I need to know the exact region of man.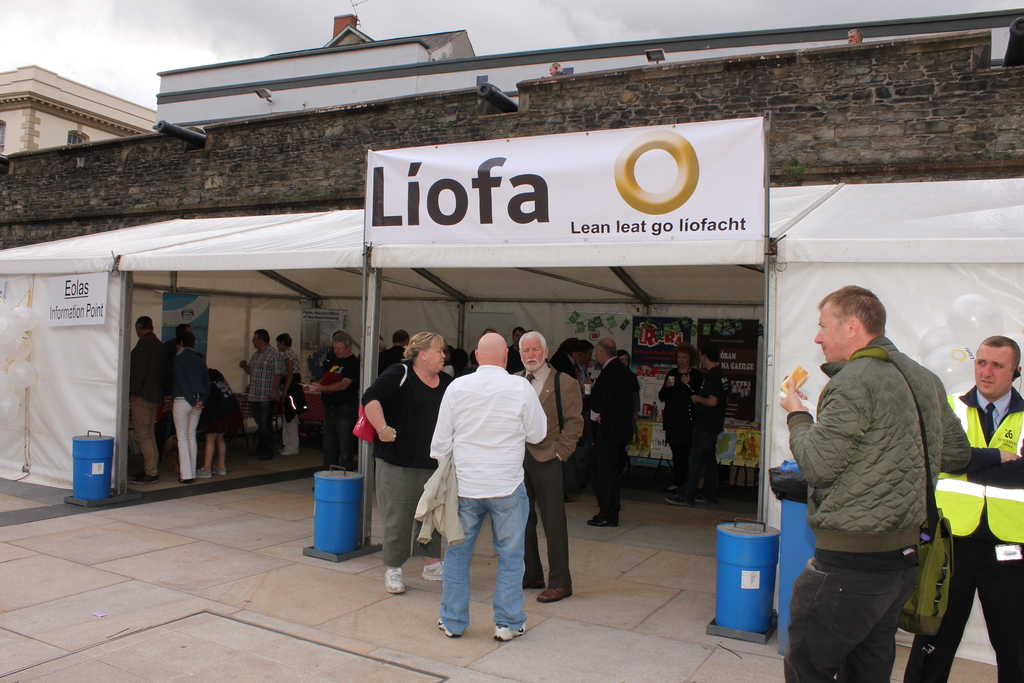
Region: left=237, top=327, right=286, bottom=461.
